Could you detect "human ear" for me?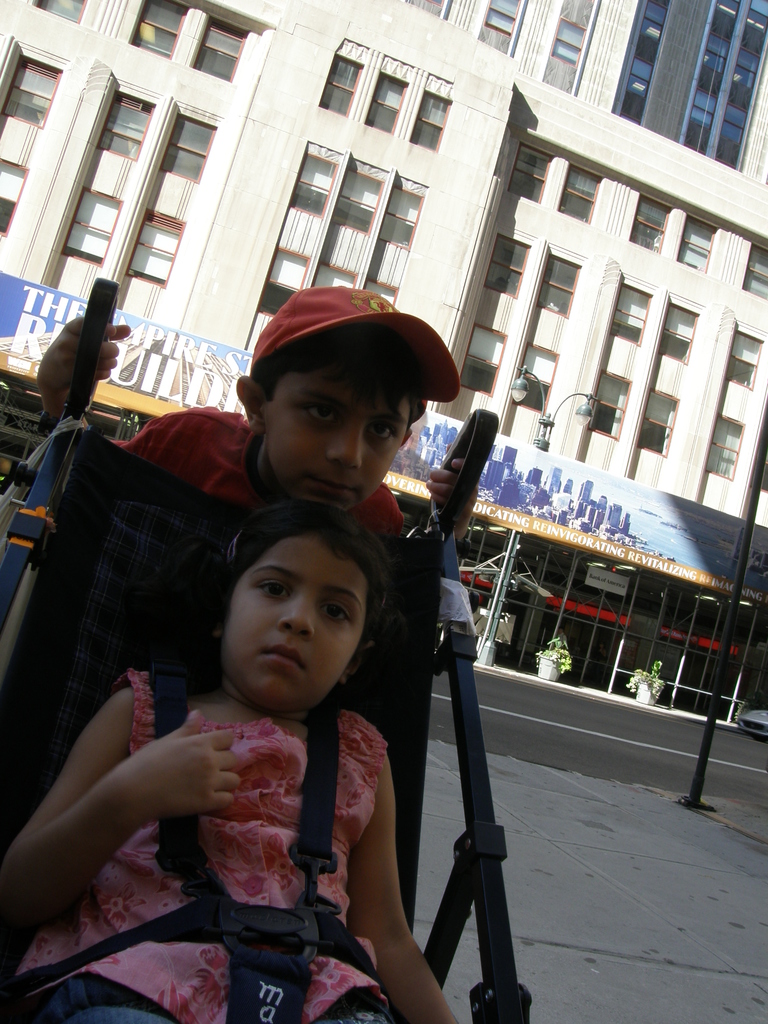
Detection result: 339,641,374,689.
